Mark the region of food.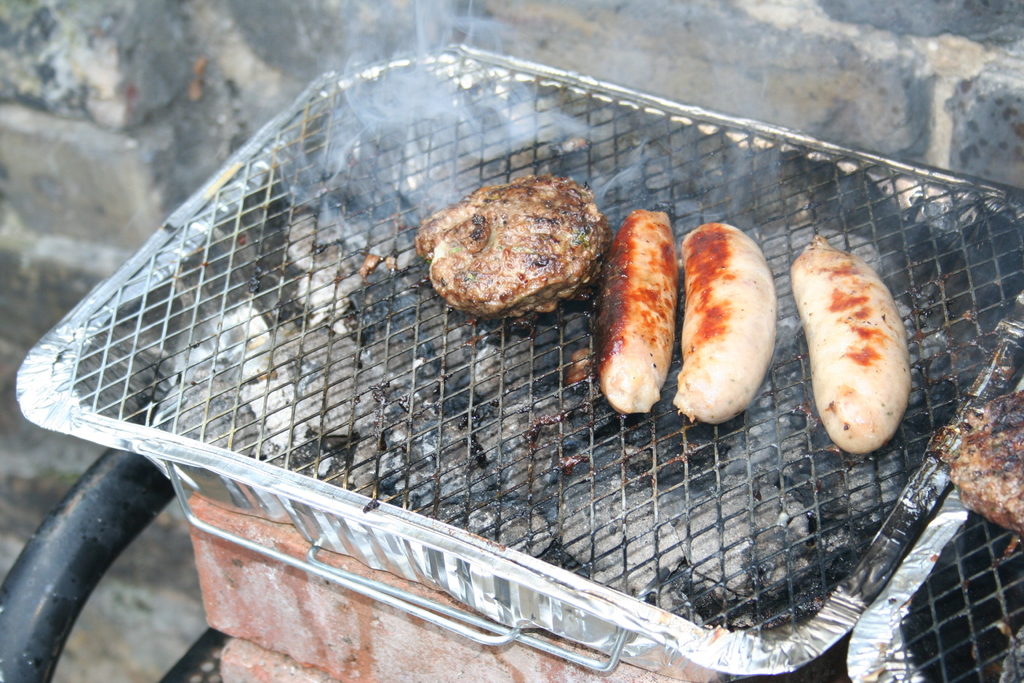
Region: bbox=(927, 390, 1023, 537).
